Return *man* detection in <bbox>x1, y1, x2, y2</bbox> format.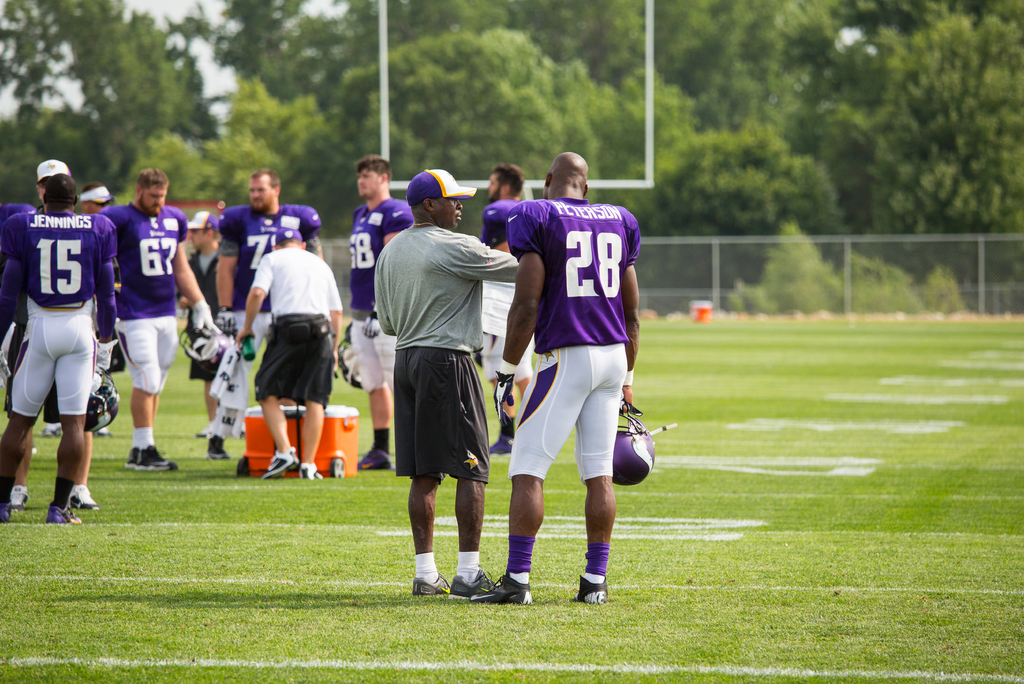
<bbox>205, 170, 323, 459</bbox>.
